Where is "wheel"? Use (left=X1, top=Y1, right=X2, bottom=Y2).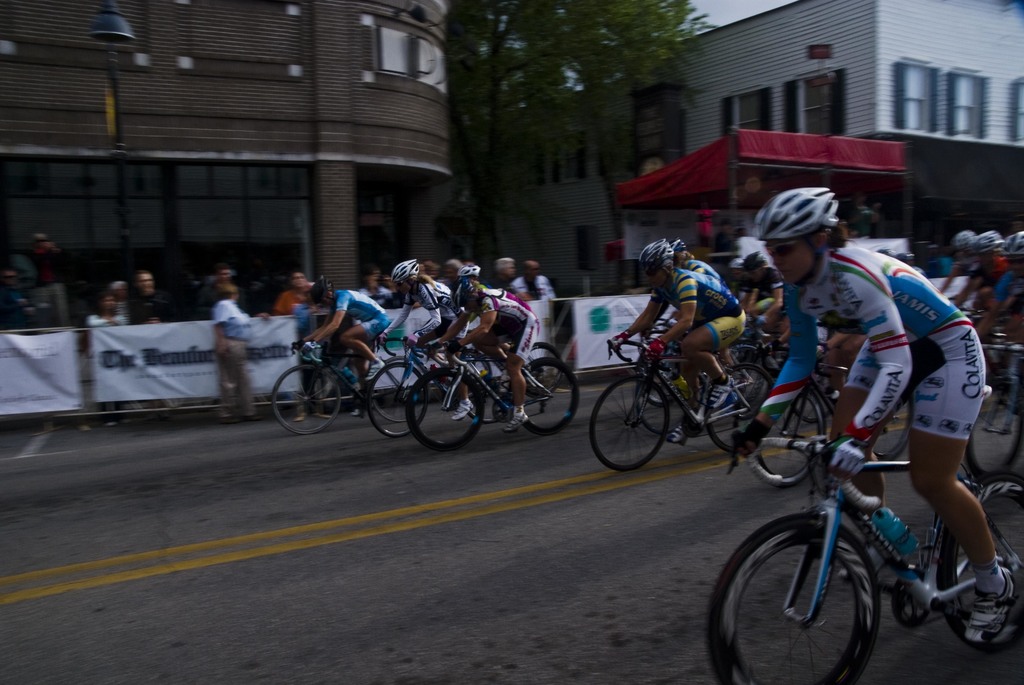
(left=745, top=375, right=842, bottom=489).
